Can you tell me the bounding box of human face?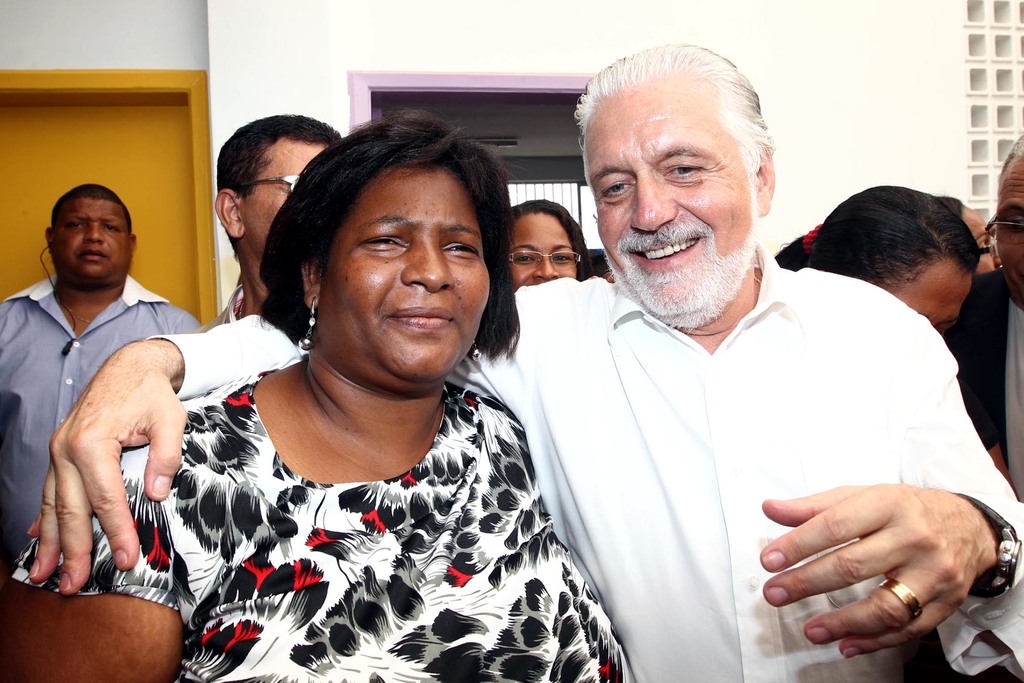
<box>239,140,331,260</box>.
